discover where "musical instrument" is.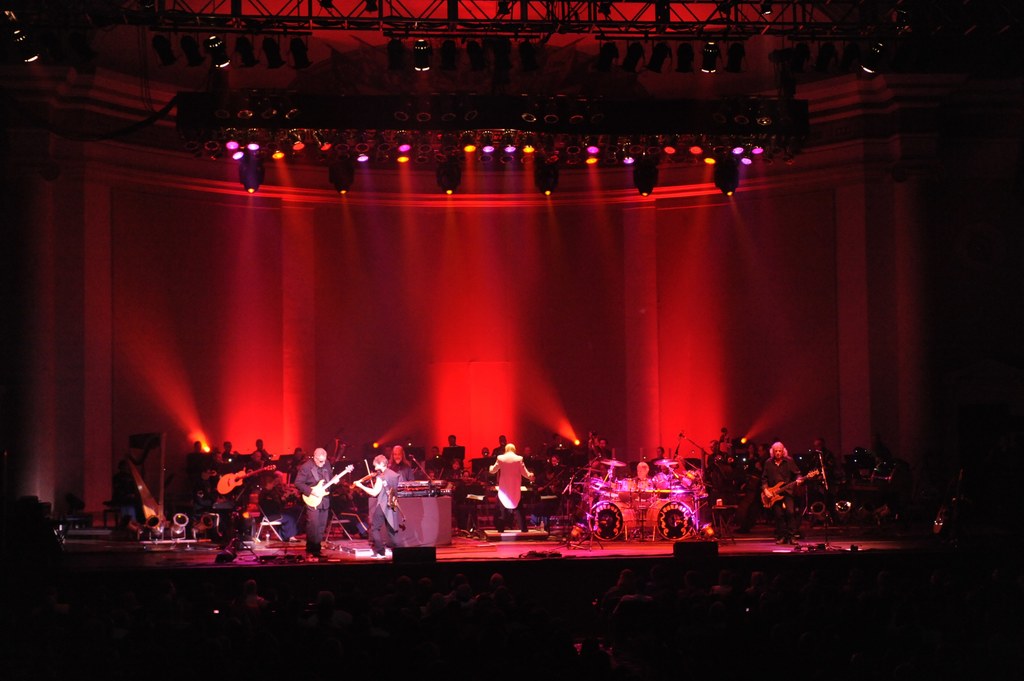
Discovered at <bbox>601, 458, 630, 469</bbox>.
